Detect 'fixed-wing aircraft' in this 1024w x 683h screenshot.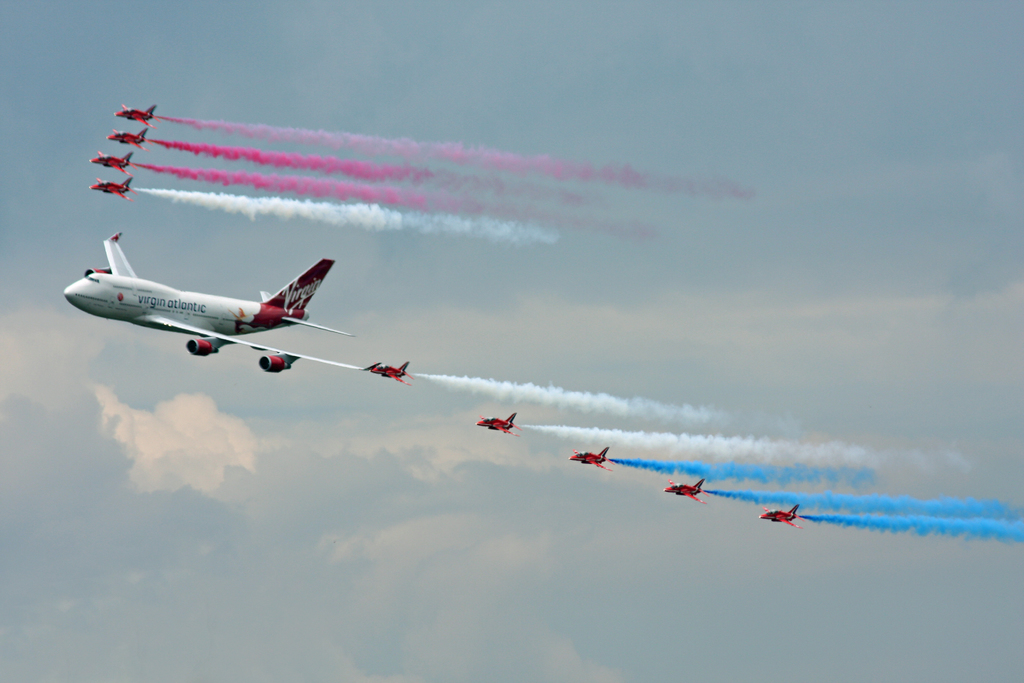
Detection: 362/357/420/386.
